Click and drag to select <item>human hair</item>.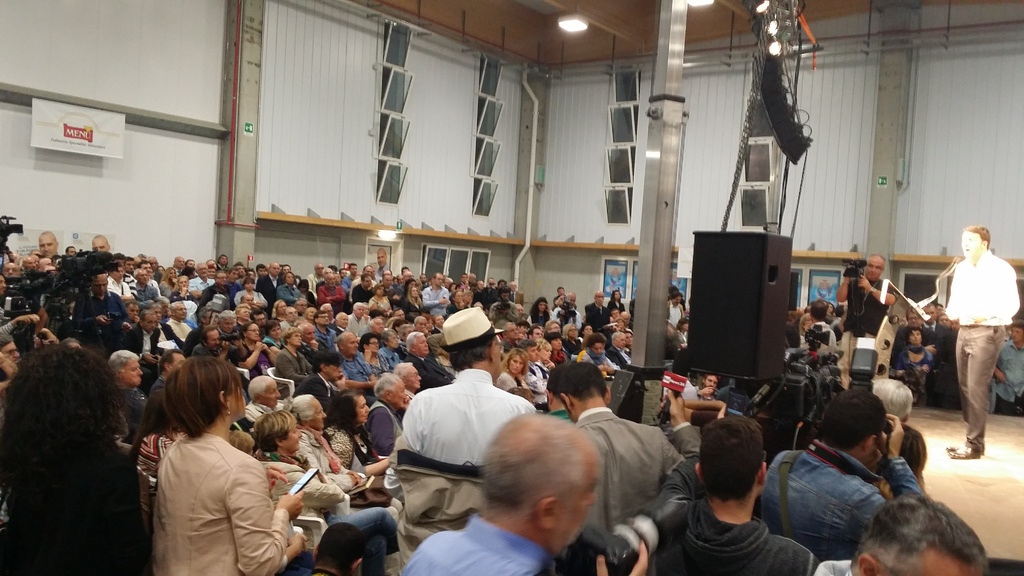
Selection: Rect(394, 361, 411, 382).
